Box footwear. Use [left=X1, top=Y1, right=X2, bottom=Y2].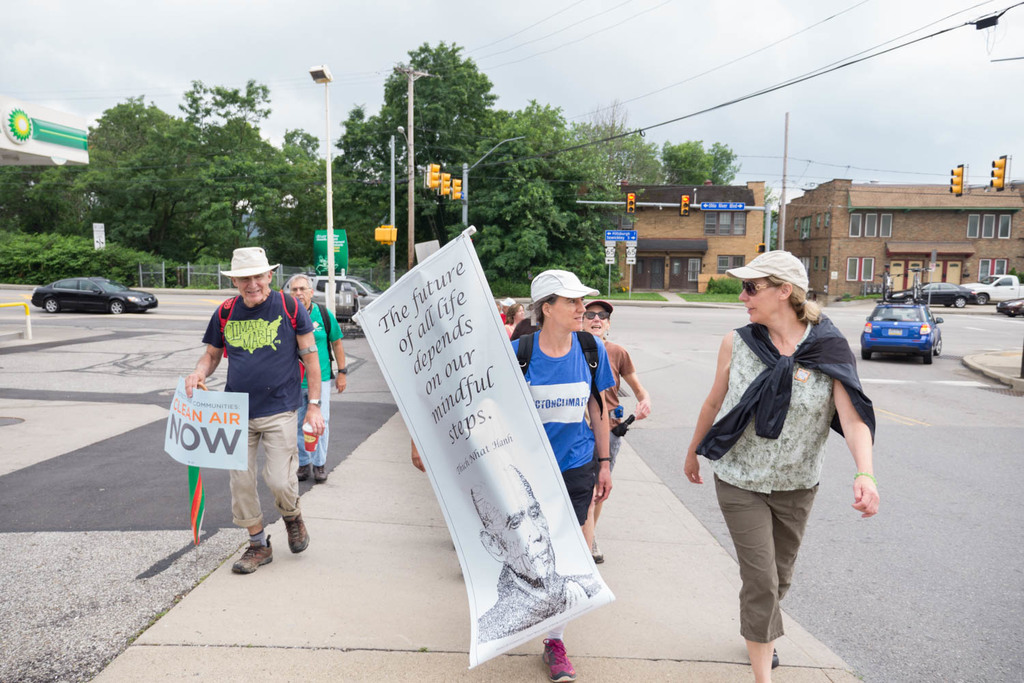
[left=312, top=460, right=328, bottom=483].
